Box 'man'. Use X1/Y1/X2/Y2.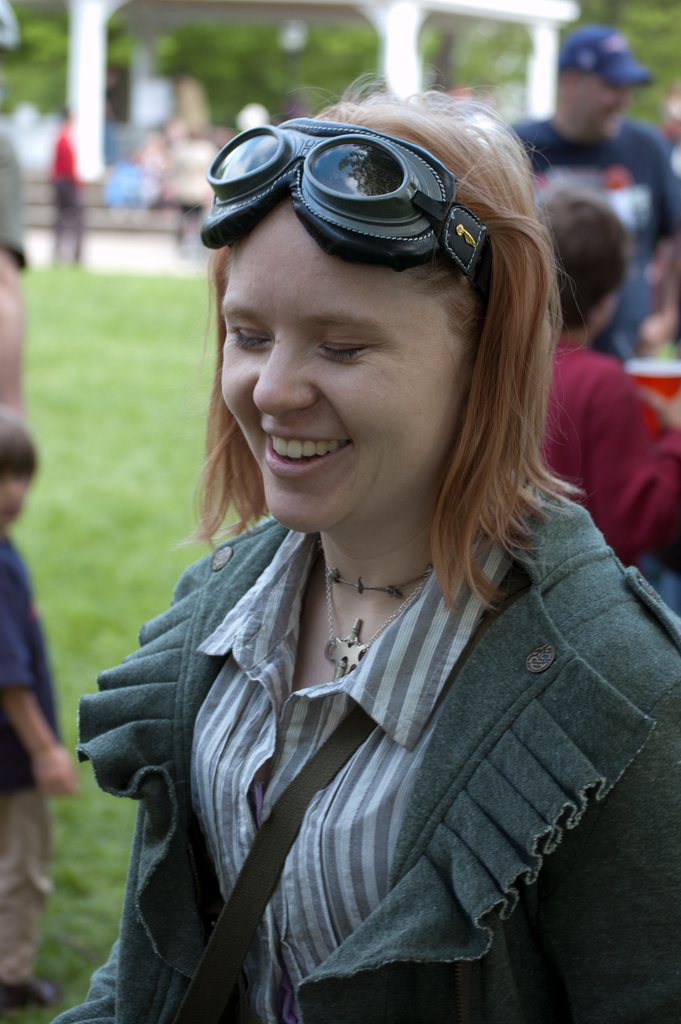
506/13/680/349.
